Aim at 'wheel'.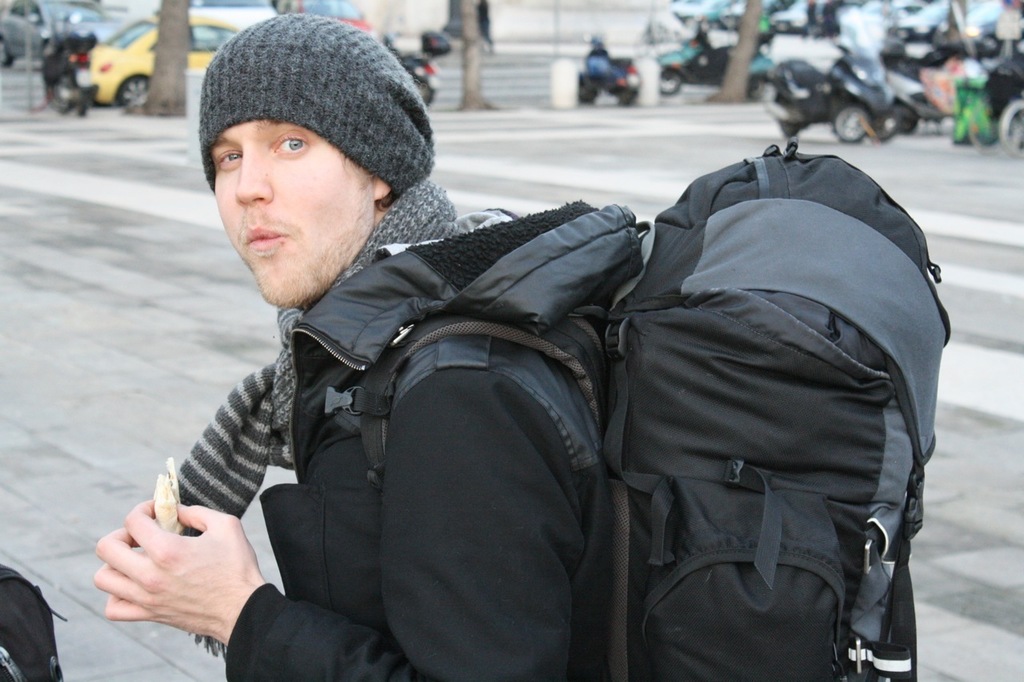
Aimed at pyautogui.locateOnScreen(777, 96, 802, 137).
